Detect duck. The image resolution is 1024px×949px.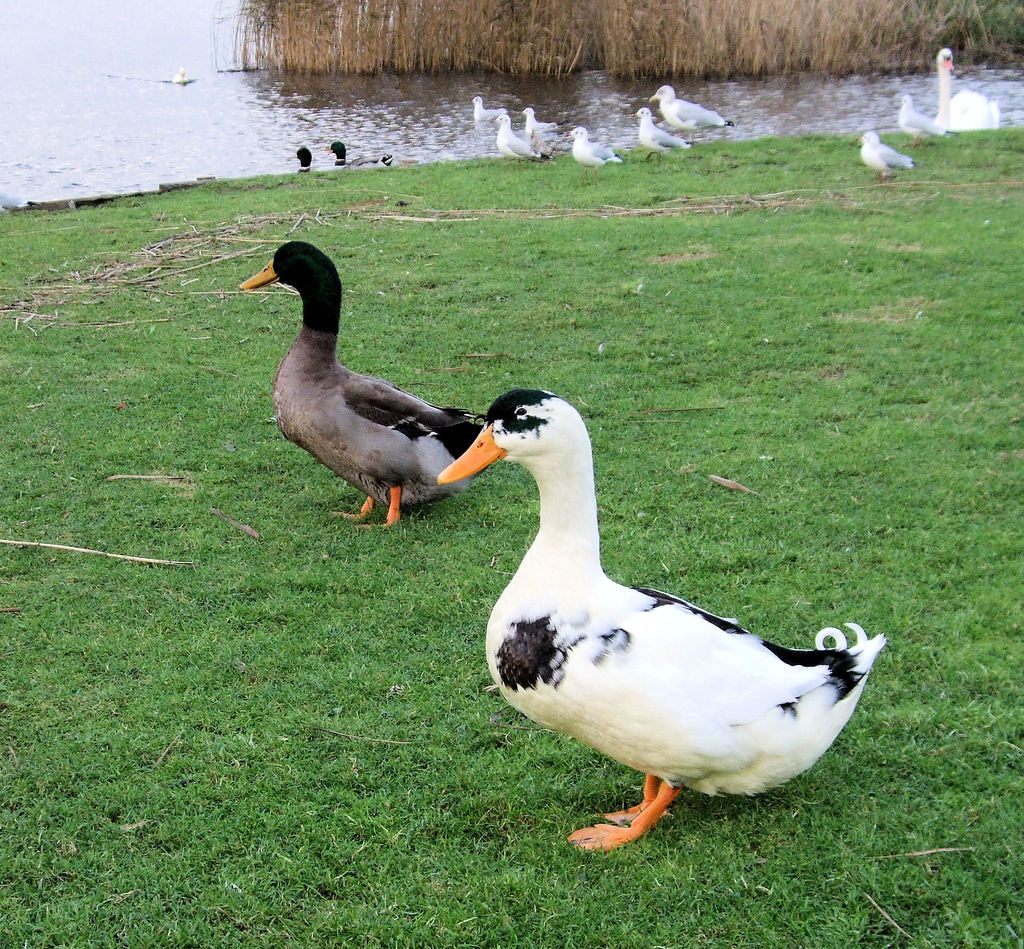
<bbox>573, 122, 619, 171</bbox>.
